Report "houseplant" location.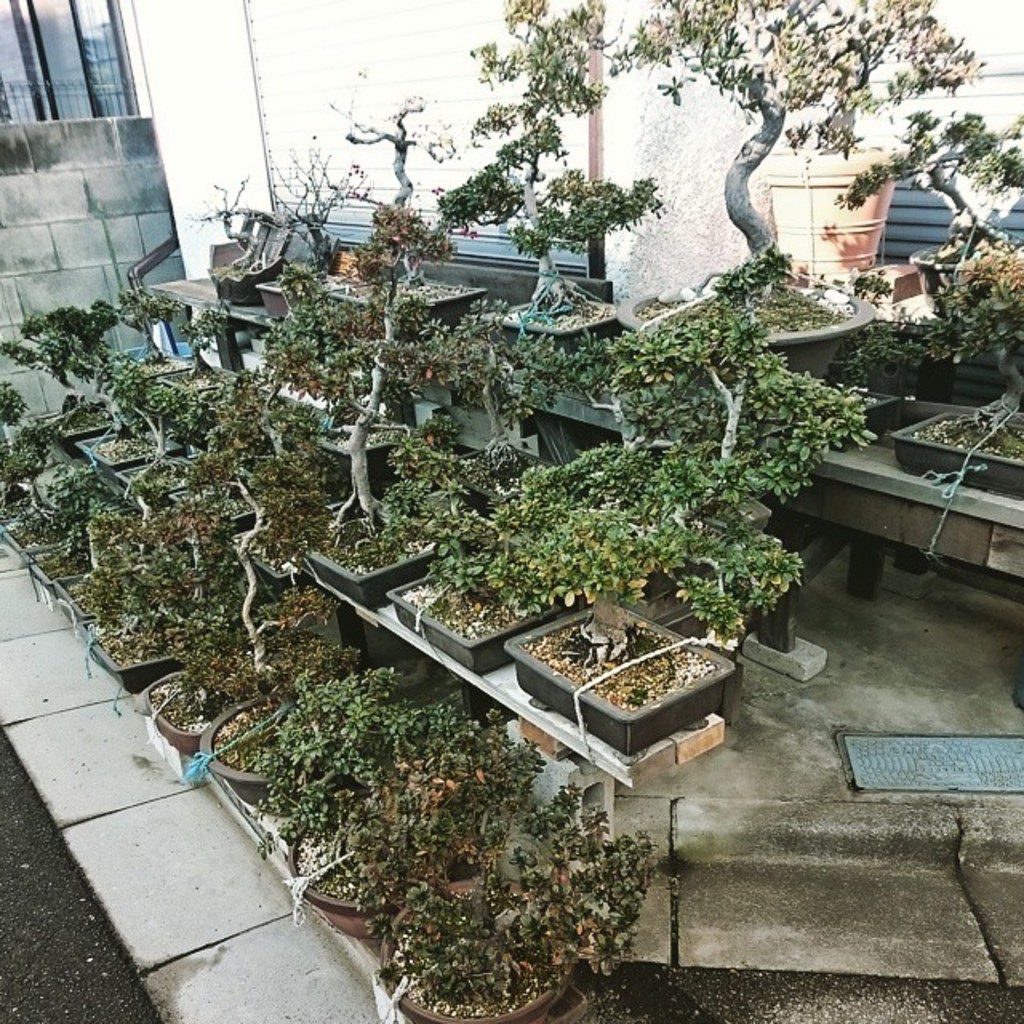
Report: detection(736, 99, 968, 315).
